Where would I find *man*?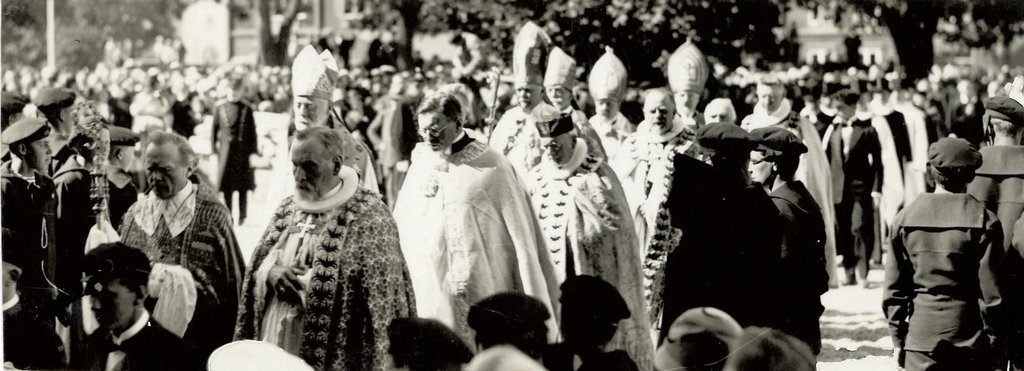
At <bbox>0, 111, 57, 370</bbox>.
